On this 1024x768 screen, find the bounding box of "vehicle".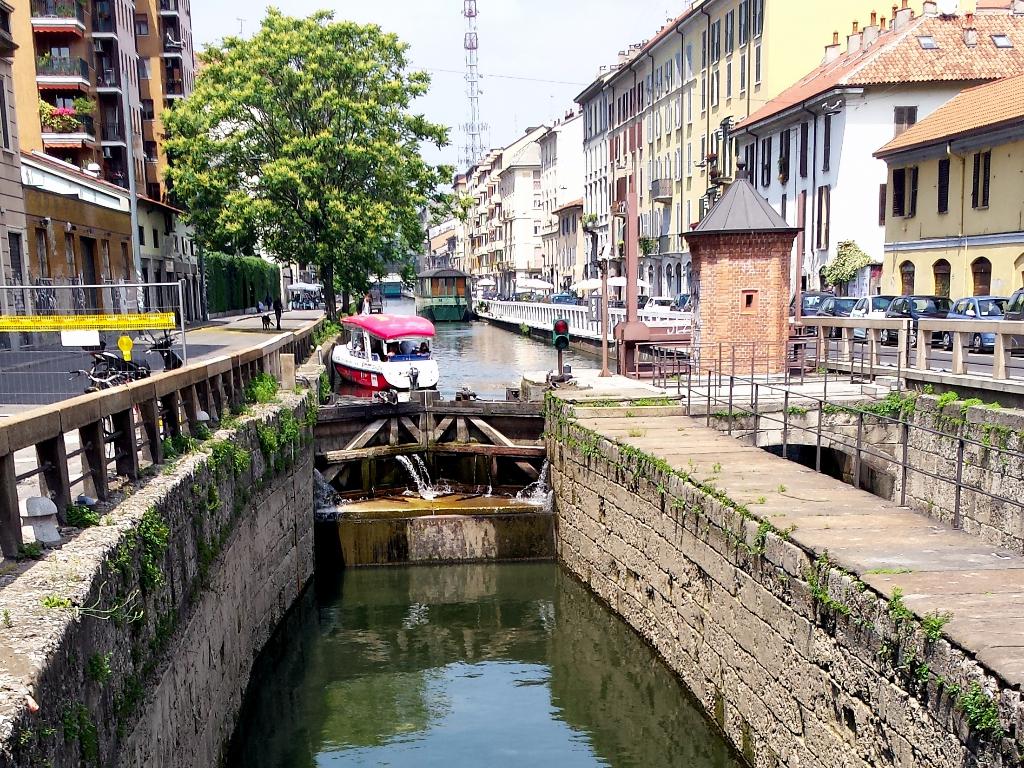
Bounding box: {"left": 636, "top": 294, "right": 650, "bottom": 310}.
